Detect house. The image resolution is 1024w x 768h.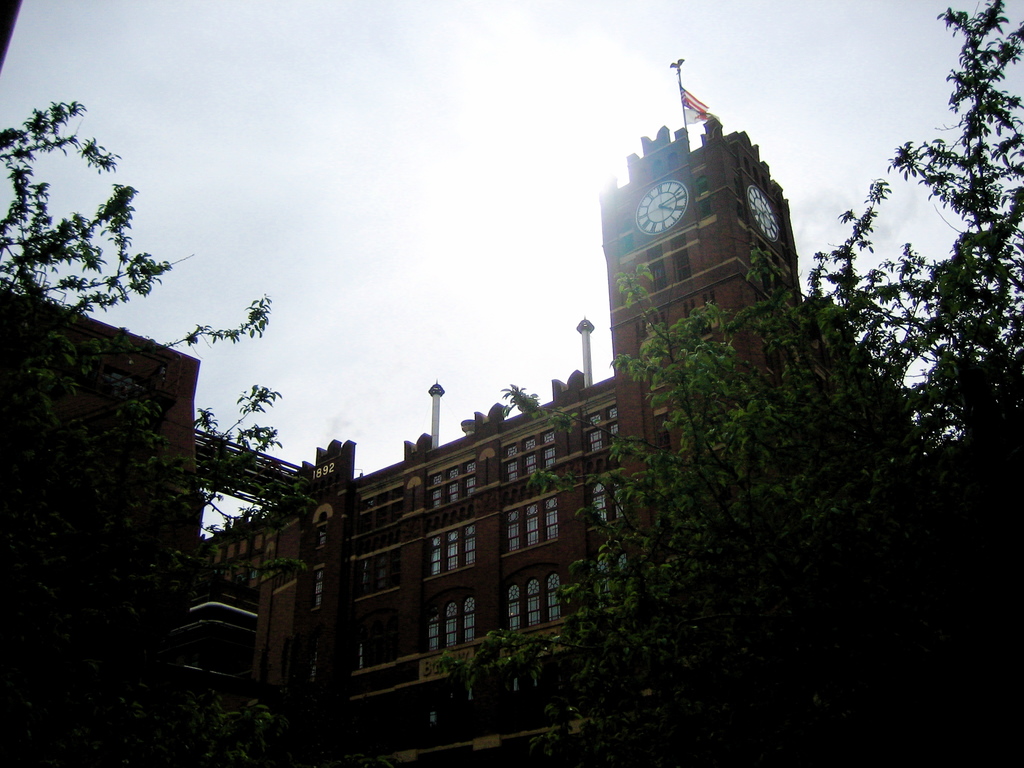
(199, 35, 917, 765).
